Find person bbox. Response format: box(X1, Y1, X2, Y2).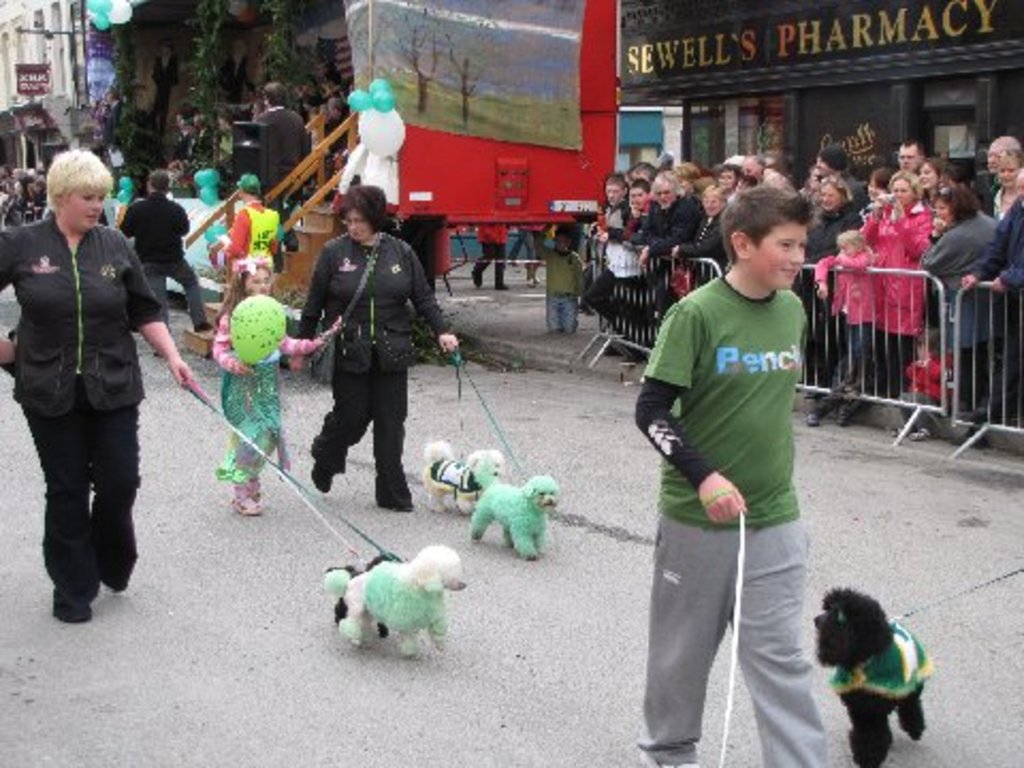
box(0, 147, 198, 619).
